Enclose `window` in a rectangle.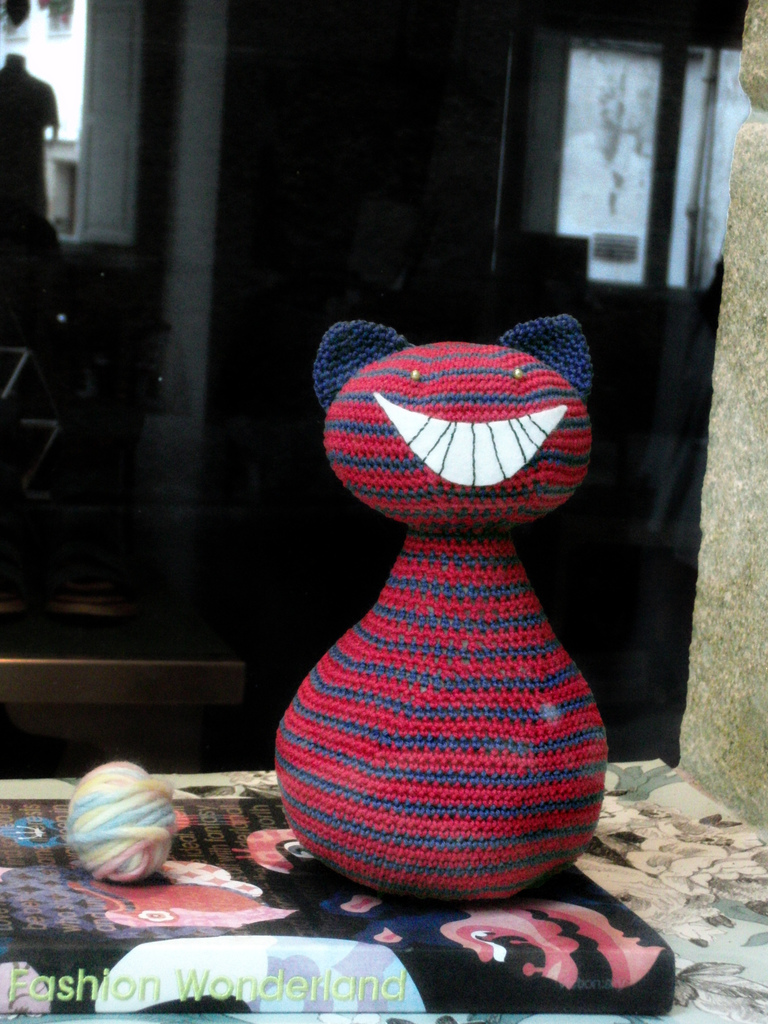
<bbox>518, 8, 727, 245</bbox>.
